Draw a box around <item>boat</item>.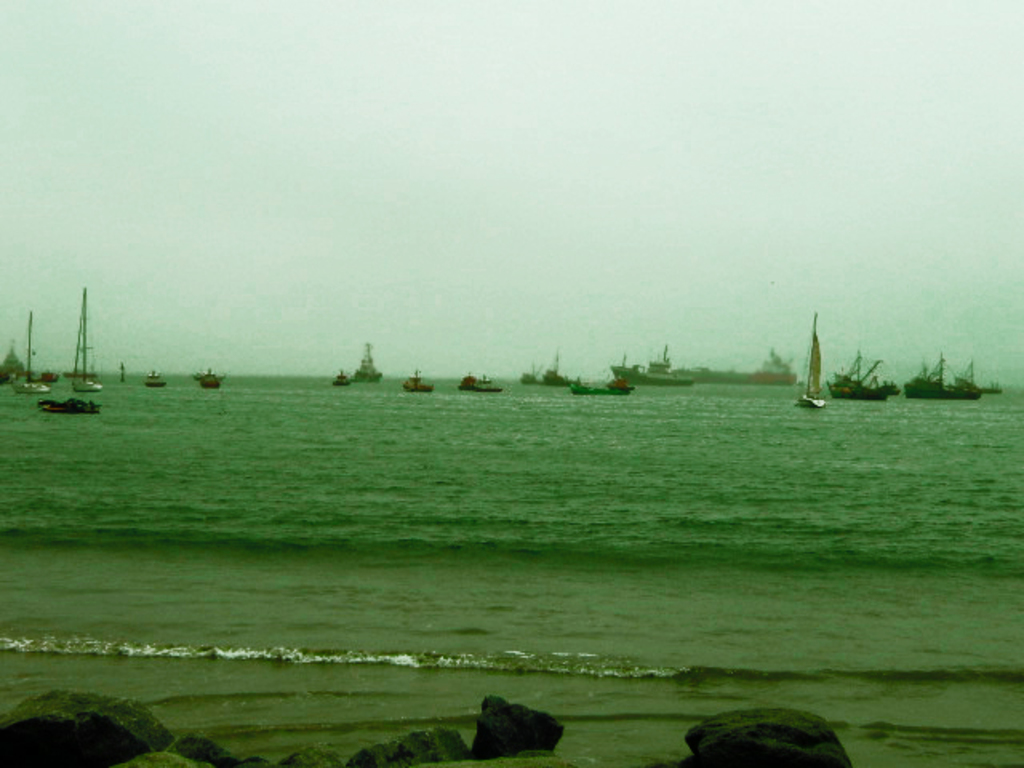
[74,283,98,392].
